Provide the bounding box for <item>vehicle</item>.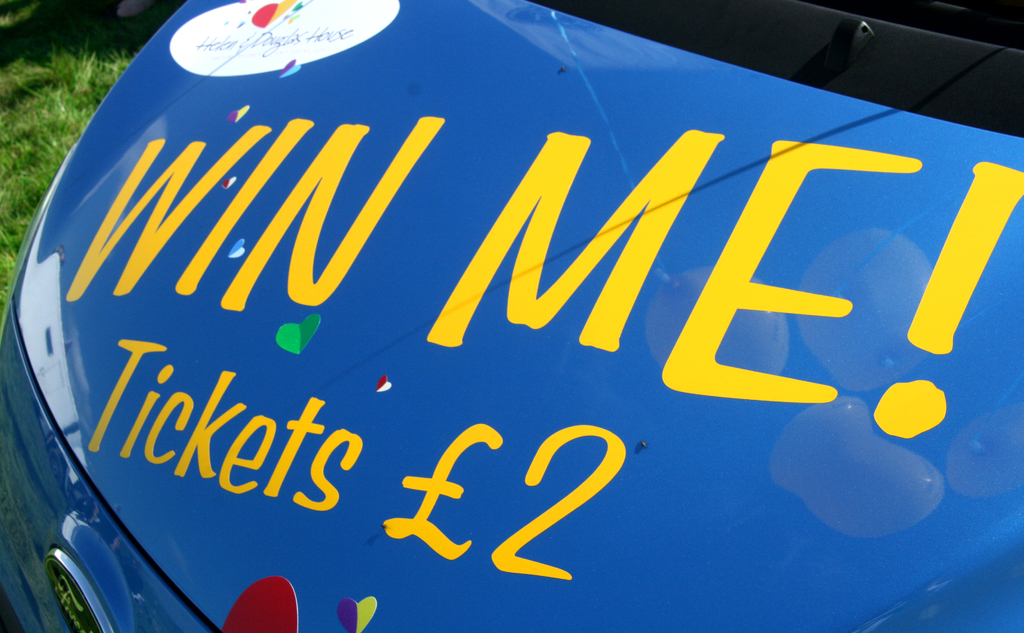
Rect(0, 0, 1023, 632).
